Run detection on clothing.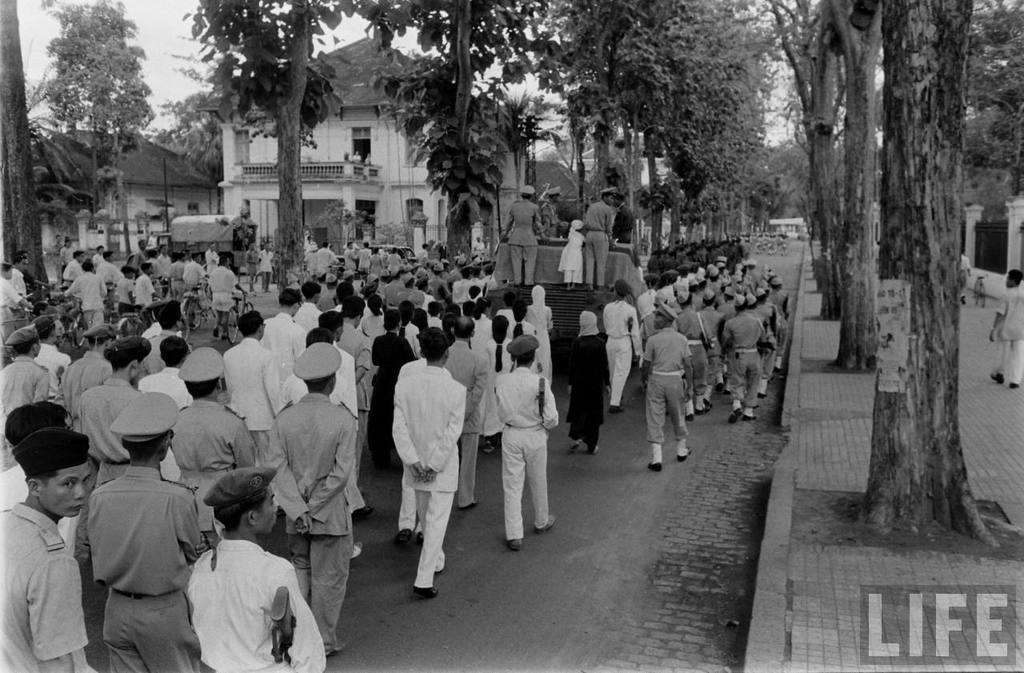
Result: x1=215 y1=327 x2=291 y2=435.
